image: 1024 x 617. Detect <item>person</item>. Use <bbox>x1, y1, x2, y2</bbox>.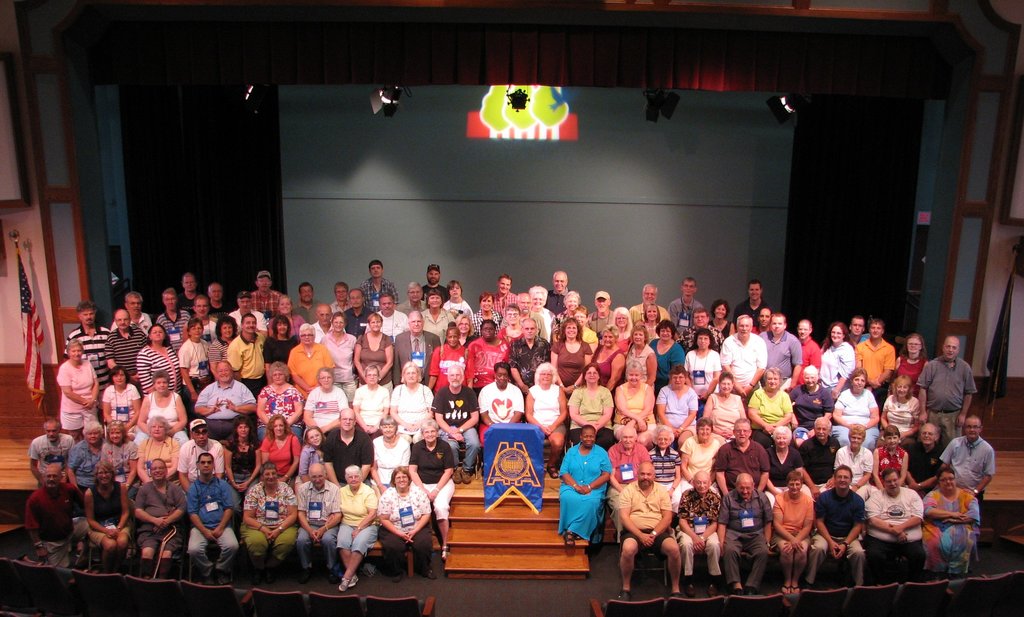
<bbox>391, 363, 434, 445</bbox>.
